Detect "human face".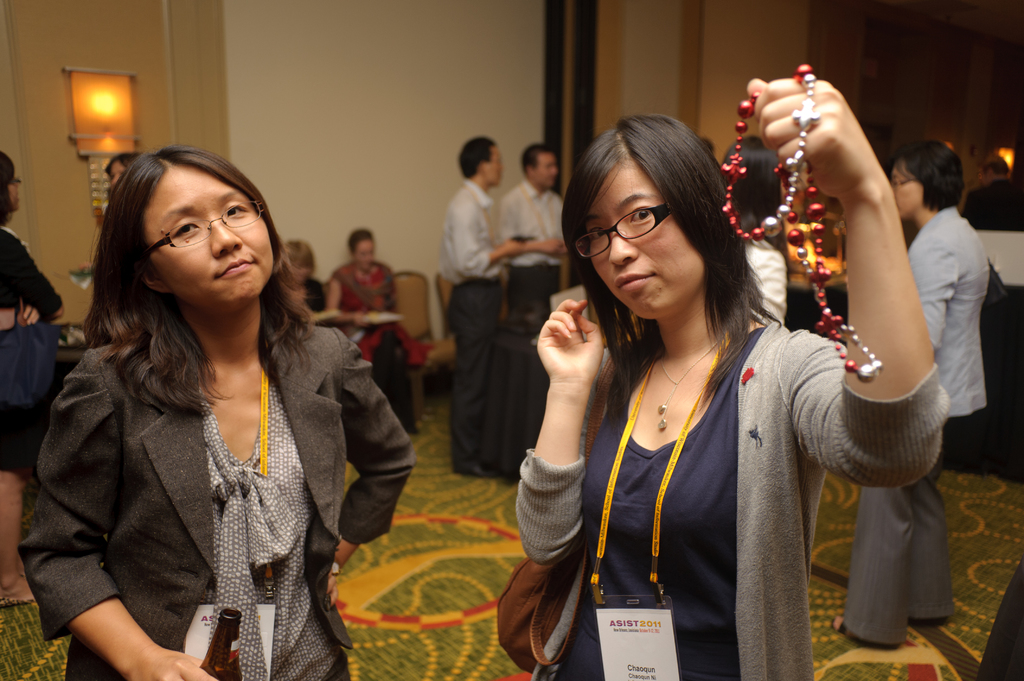
Detected at 535/154/556/188.
